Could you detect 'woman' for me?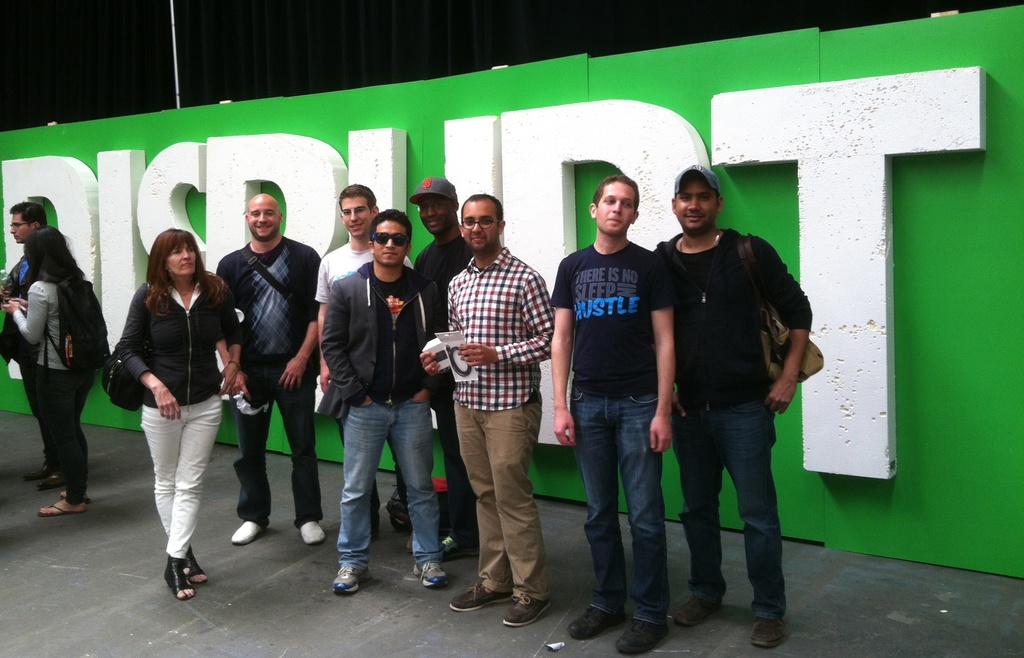
Detection result: Rect(108, 197, 213, 621).
